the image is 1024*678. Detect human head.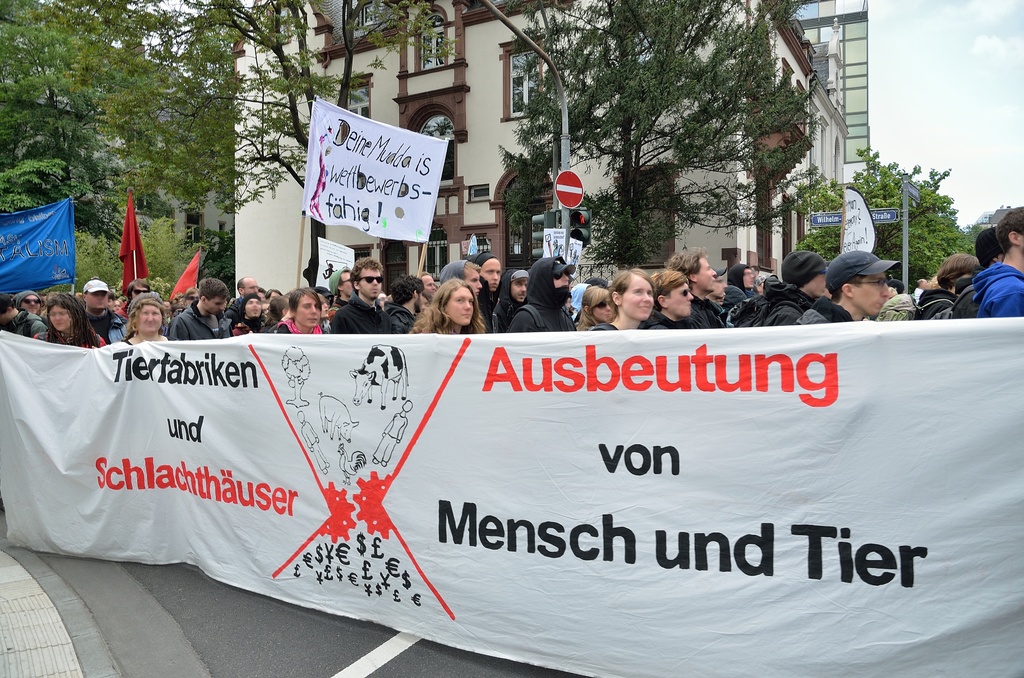
Detection: <region>496, 265, 530, 305</region>.
